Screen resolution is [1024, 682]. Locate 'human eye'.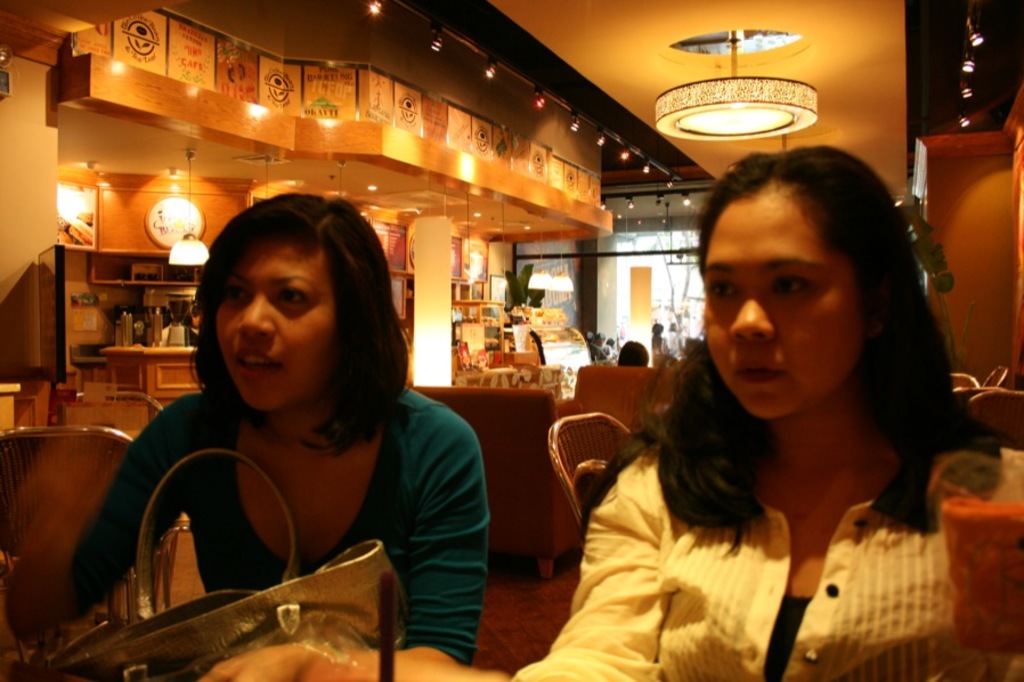
<box>278,279,319,311</box>.
